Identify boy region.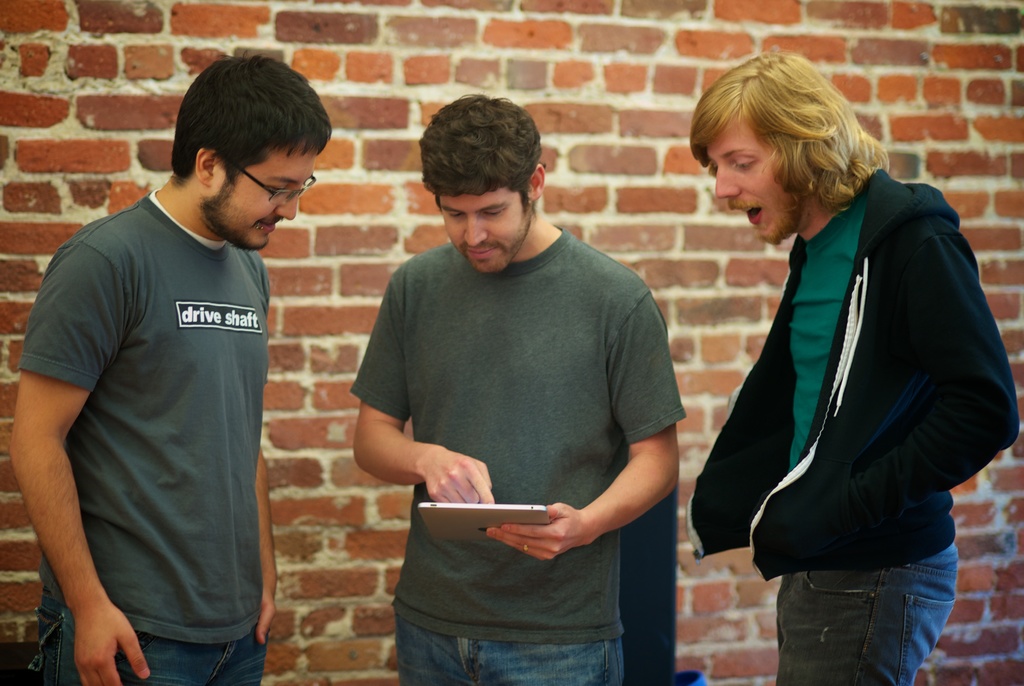
Region: 11, 91, 291, 670.
